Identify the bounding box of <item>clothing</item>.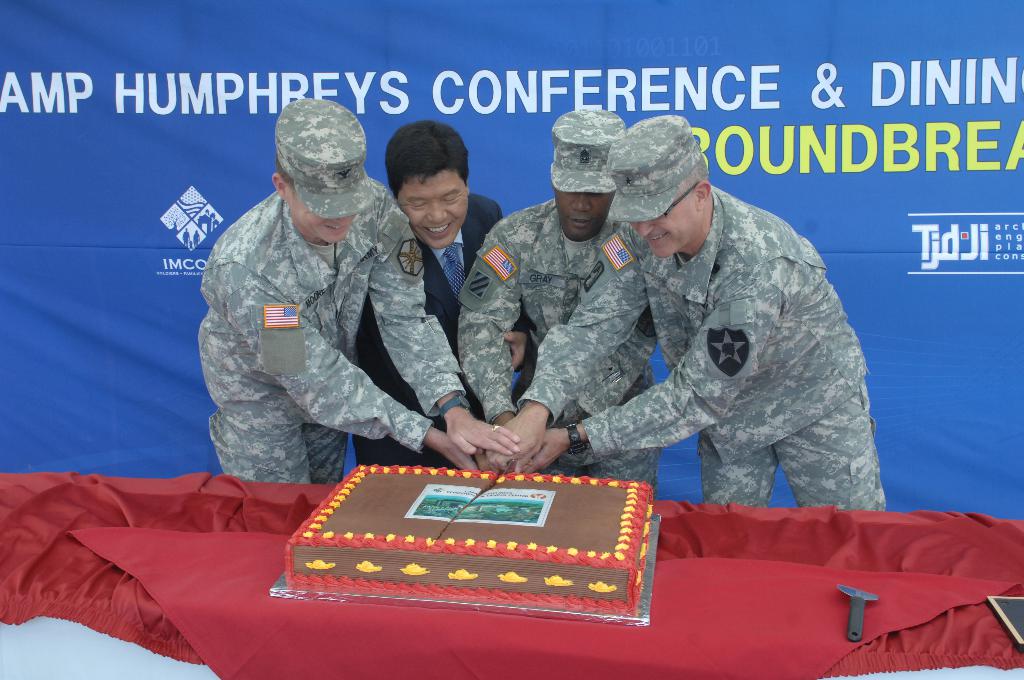
[460, 207, 632, 393].
